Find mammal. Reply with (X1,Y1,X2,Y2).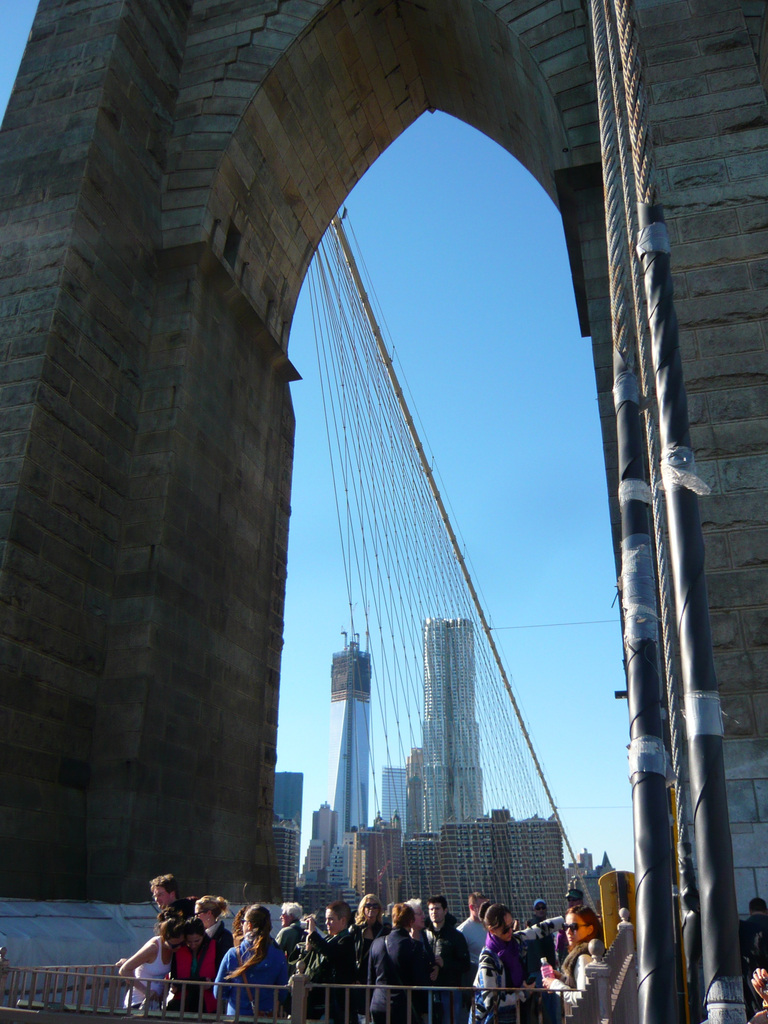
(363,907,435,1023).
